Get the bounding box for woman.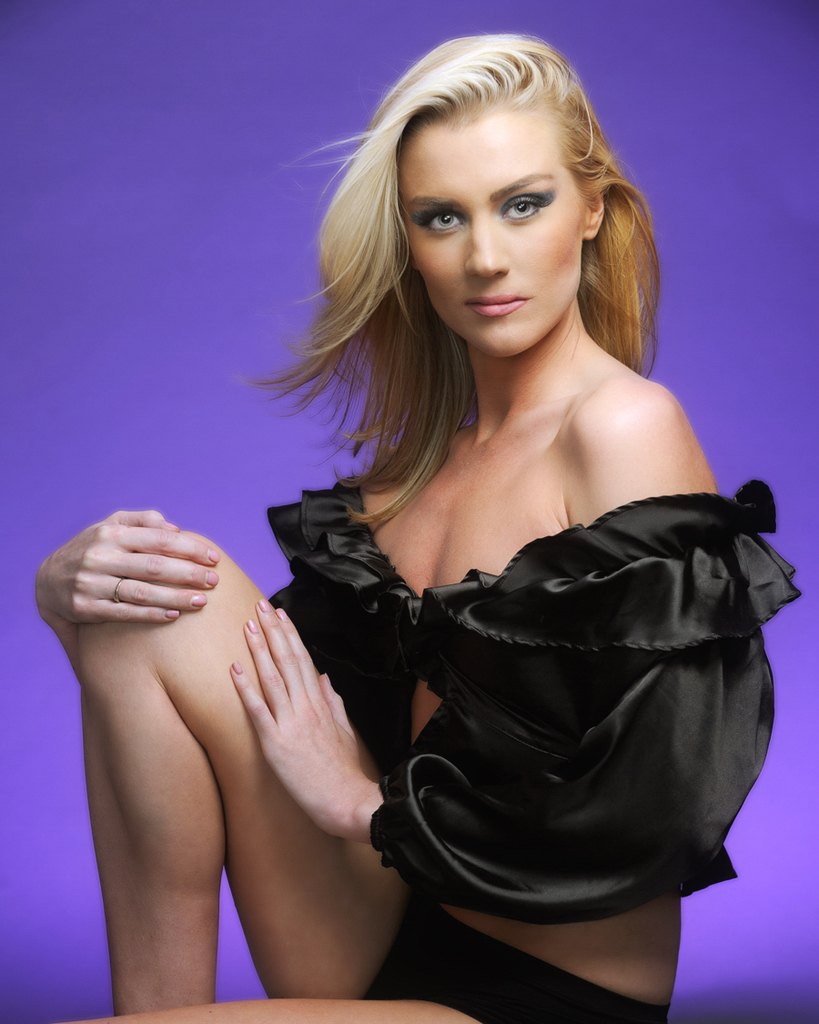
select_region(188, 0, 776, 1012).
